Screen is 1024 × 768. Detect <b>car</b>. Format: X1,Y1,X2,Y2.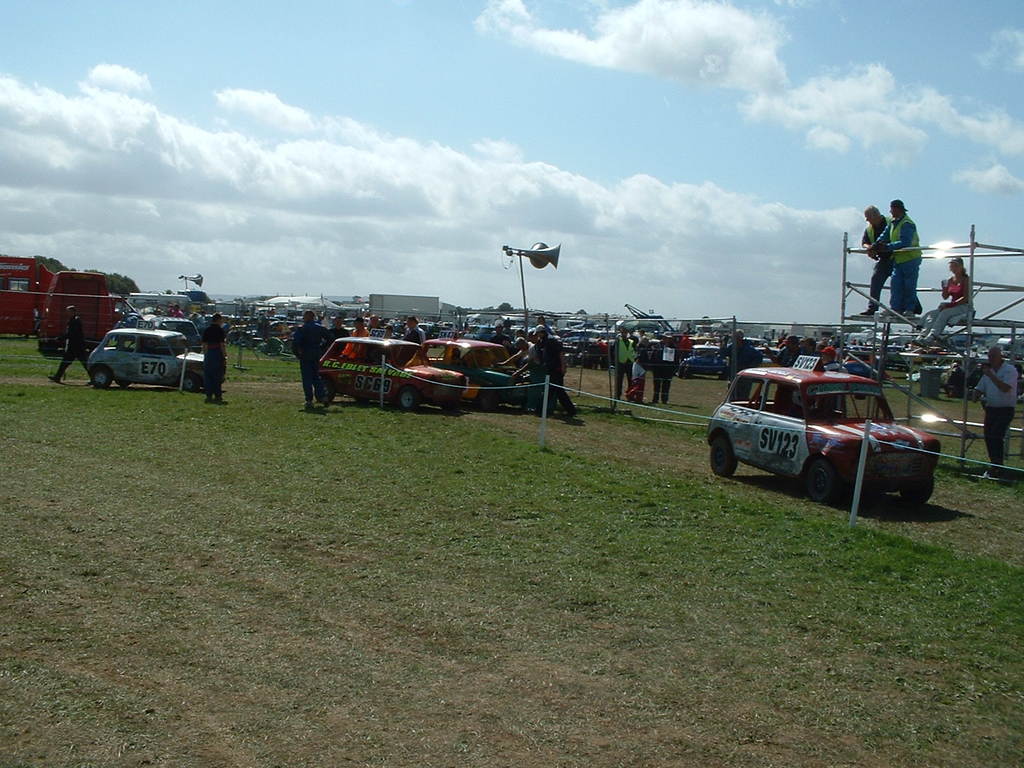
677,339,721,376.
